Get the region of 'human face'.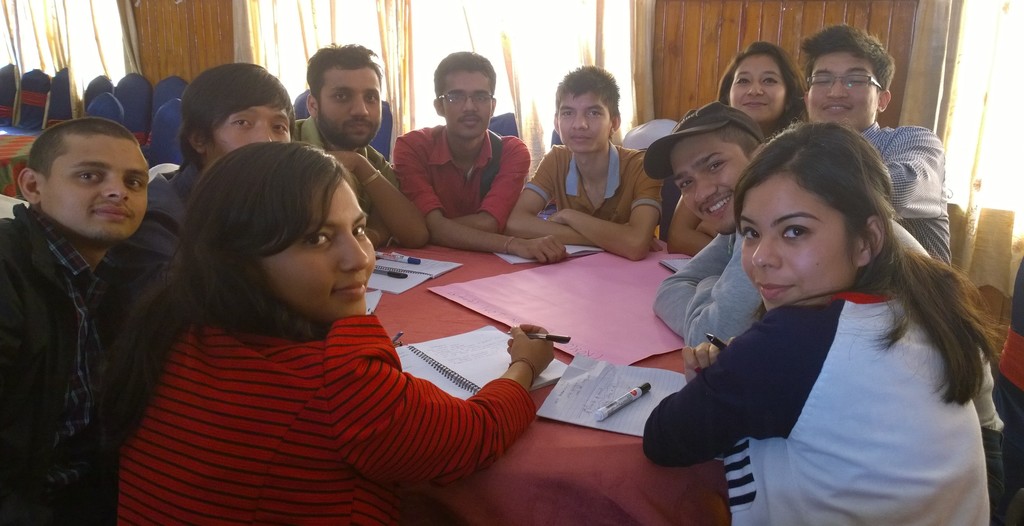
x1=307, y1=52, x2=382, y2=160.
